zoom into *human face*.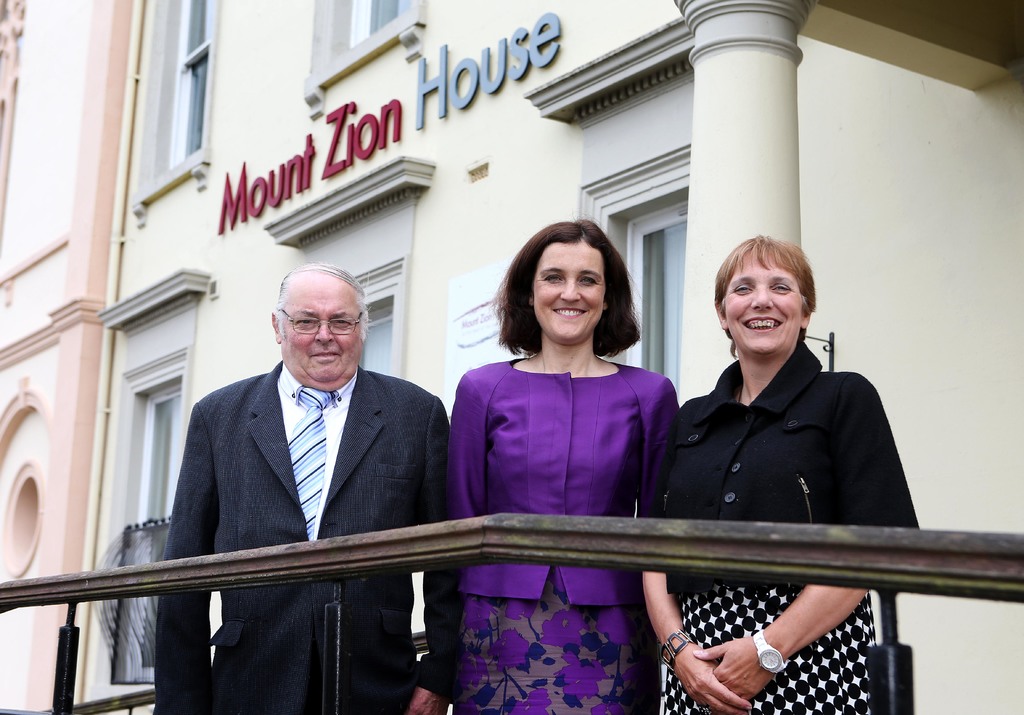
Zoom target: locate(726, 261, 800, 358).
